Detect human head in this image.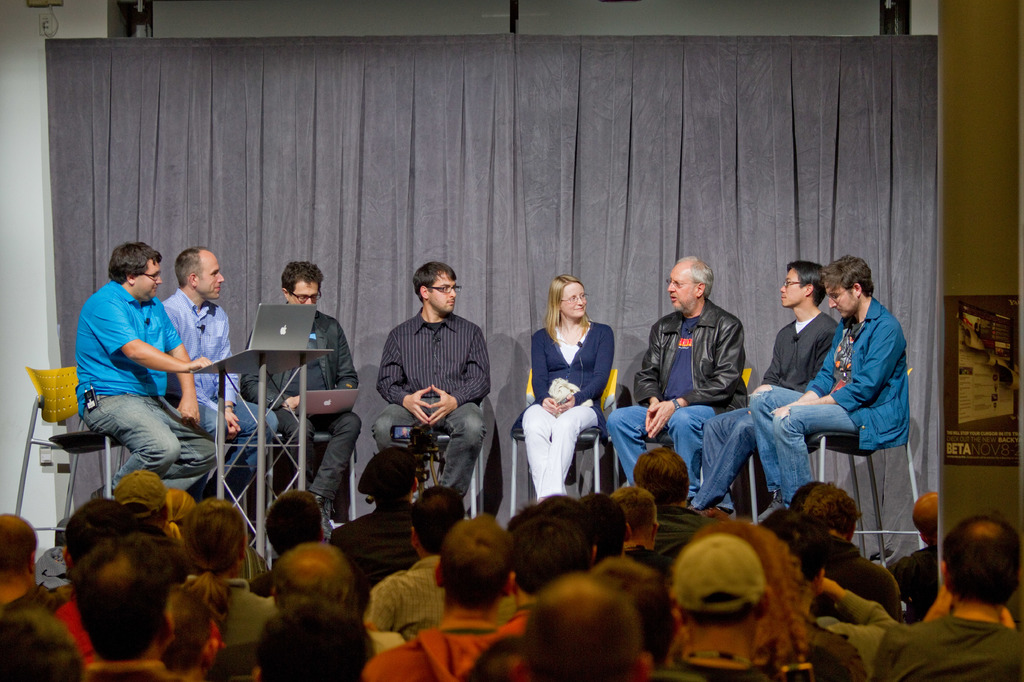
Detection: box(467, 635, 531, 681).
